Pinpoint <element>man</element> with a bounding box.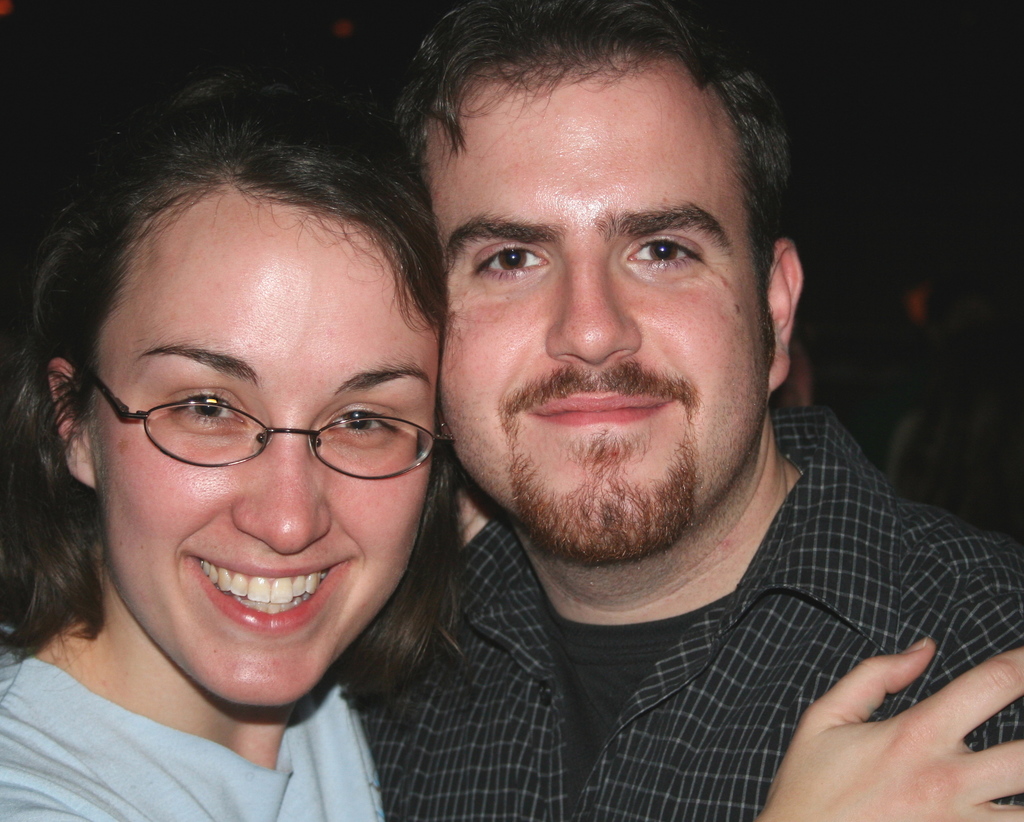
(289,21,1023,821).
